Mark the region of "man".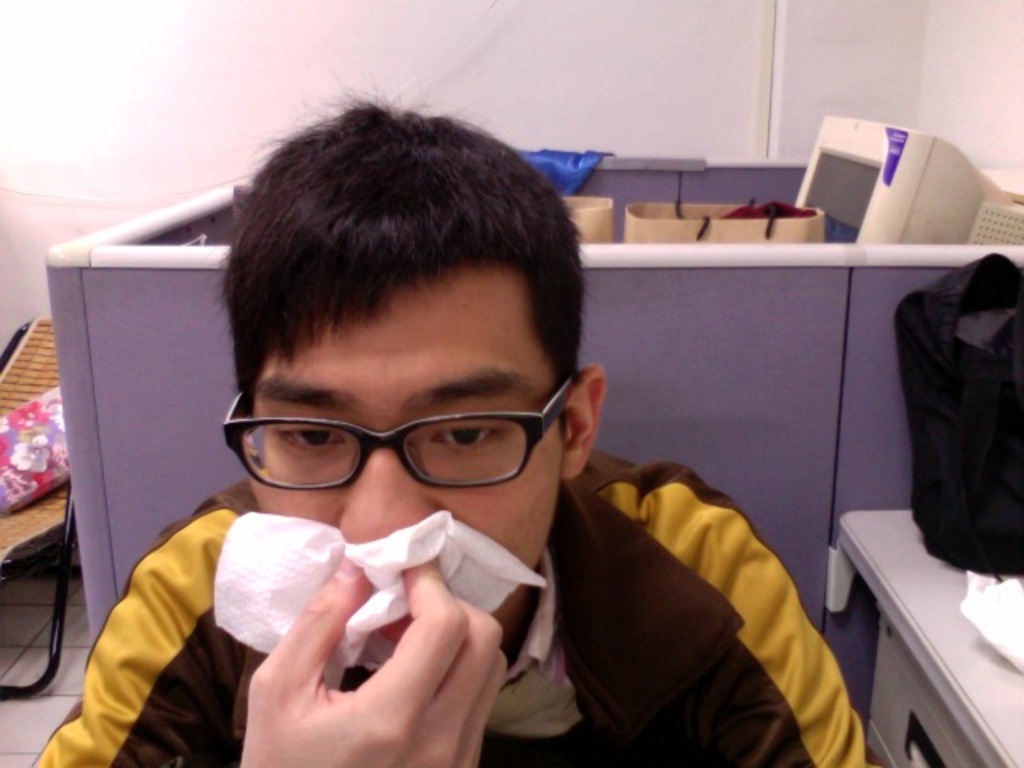
Region: [left=69, top=125, right=827, bottom=767].
